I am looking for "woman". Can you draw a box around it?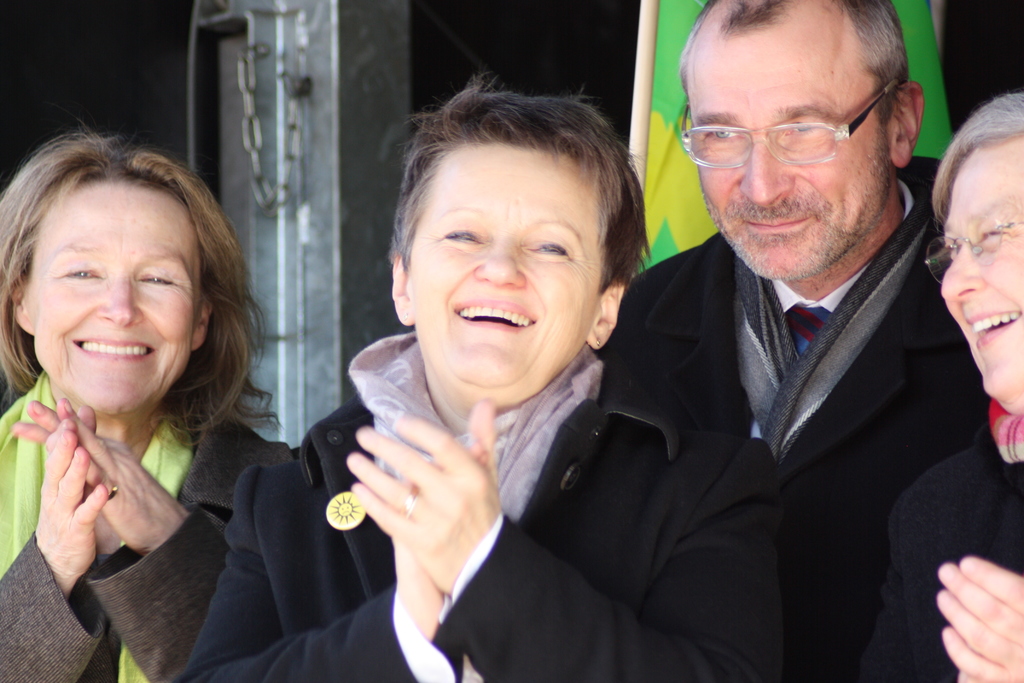
Sure, the bounding box is bbox(863, 89, 1023, 682).
